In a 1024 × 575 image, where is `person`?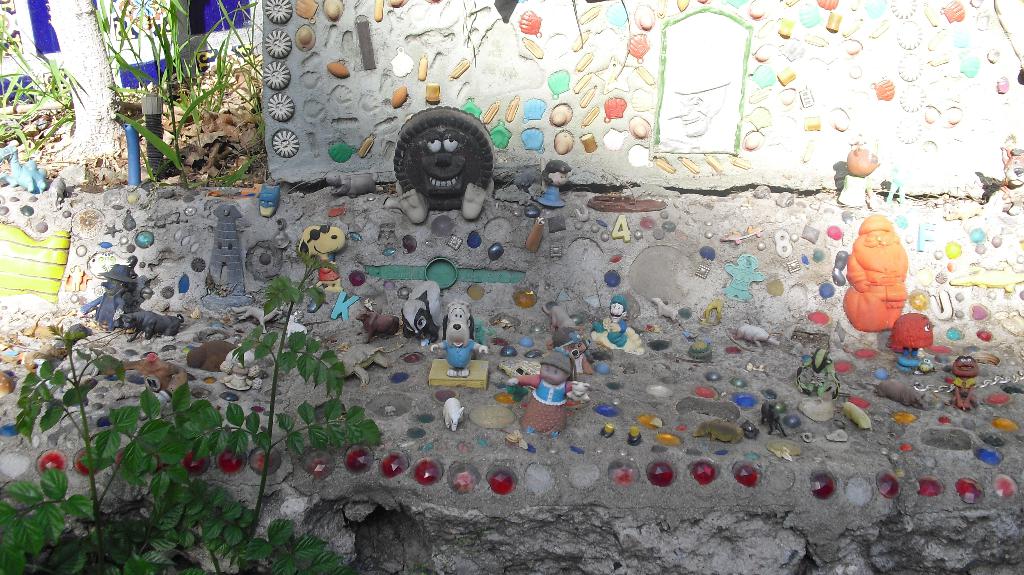
Rect(506, 347, 590, 439).
